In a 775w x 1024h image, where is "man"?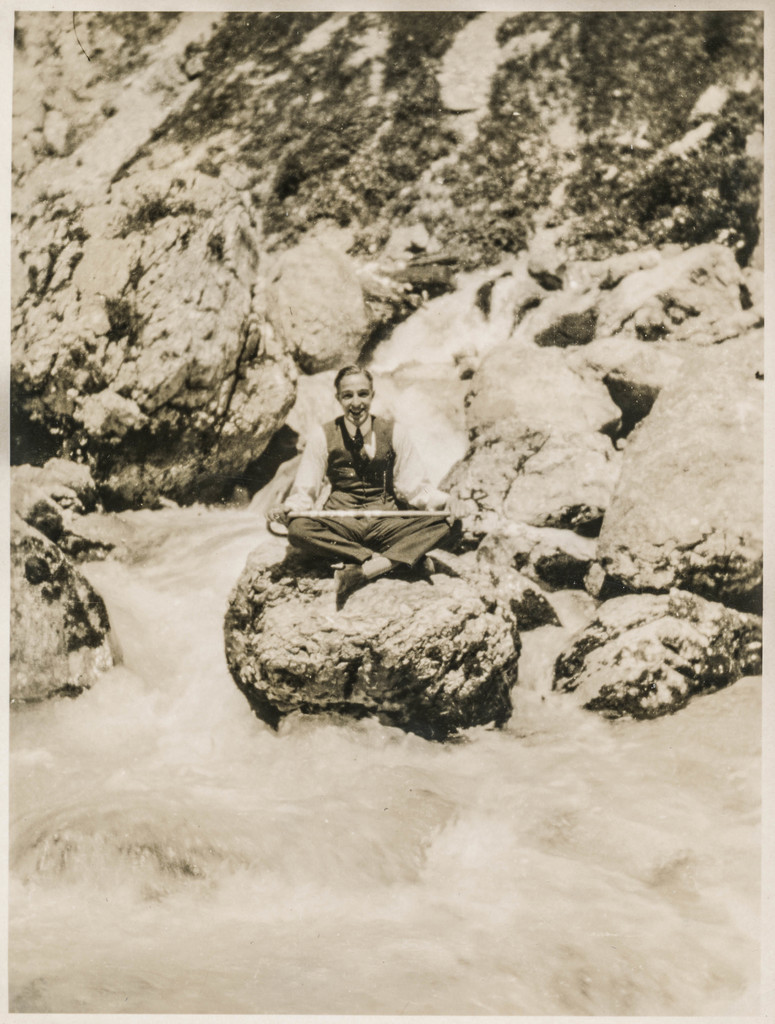
box=[246, 326, 463, 615].
